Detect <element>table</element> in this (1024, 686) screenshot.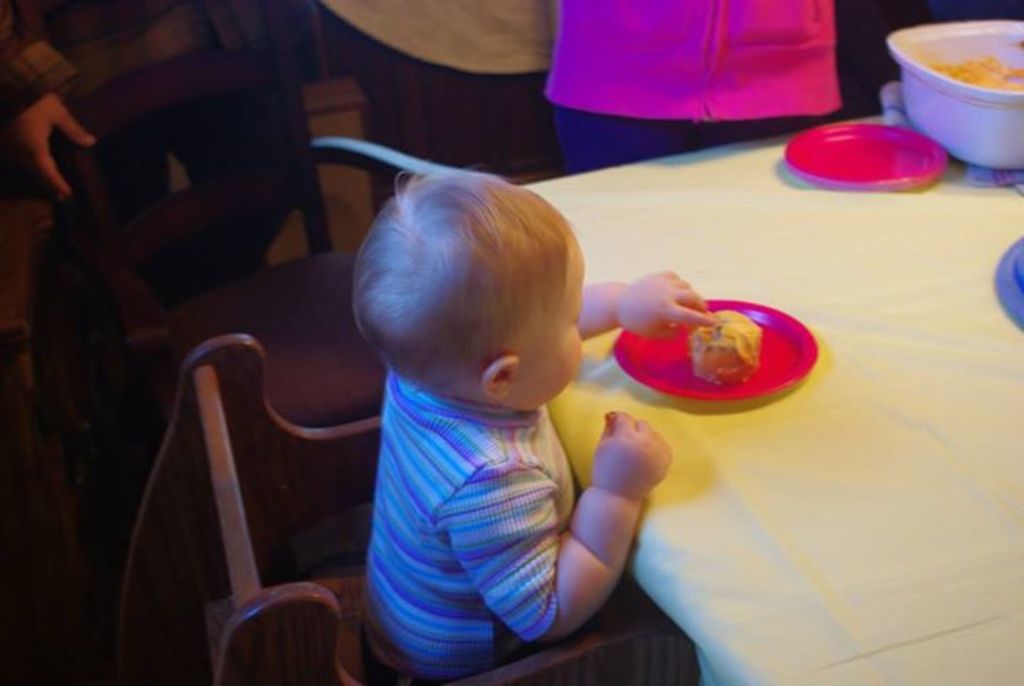
Detection: x1=238 y1=101 x2=1000 y2=685.
